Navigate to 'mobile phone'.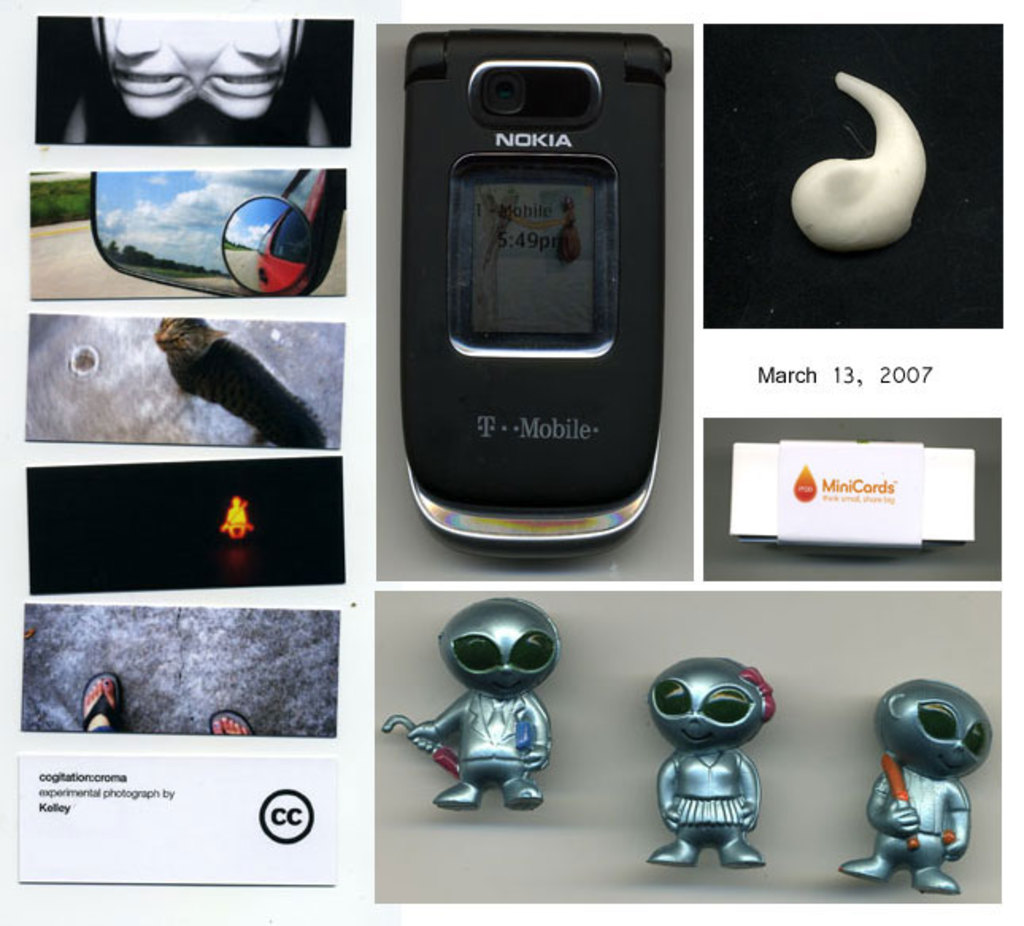
Navigation target: <region>397, 25, 678, 564</region>.
